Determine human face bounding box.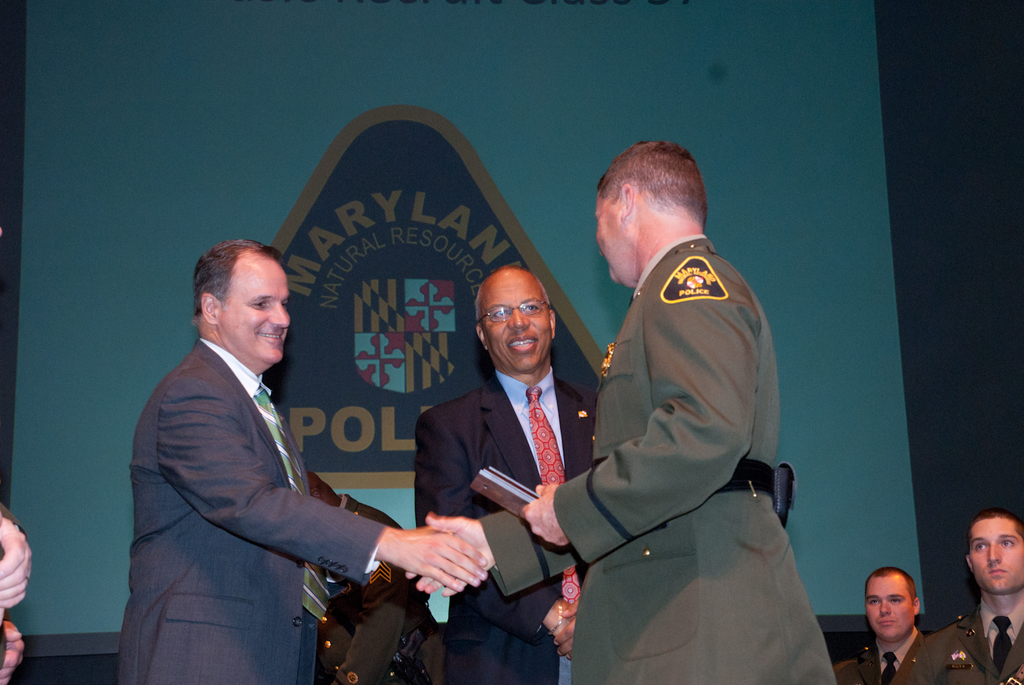
Determined: box=[972, 517, 1022, 596].
